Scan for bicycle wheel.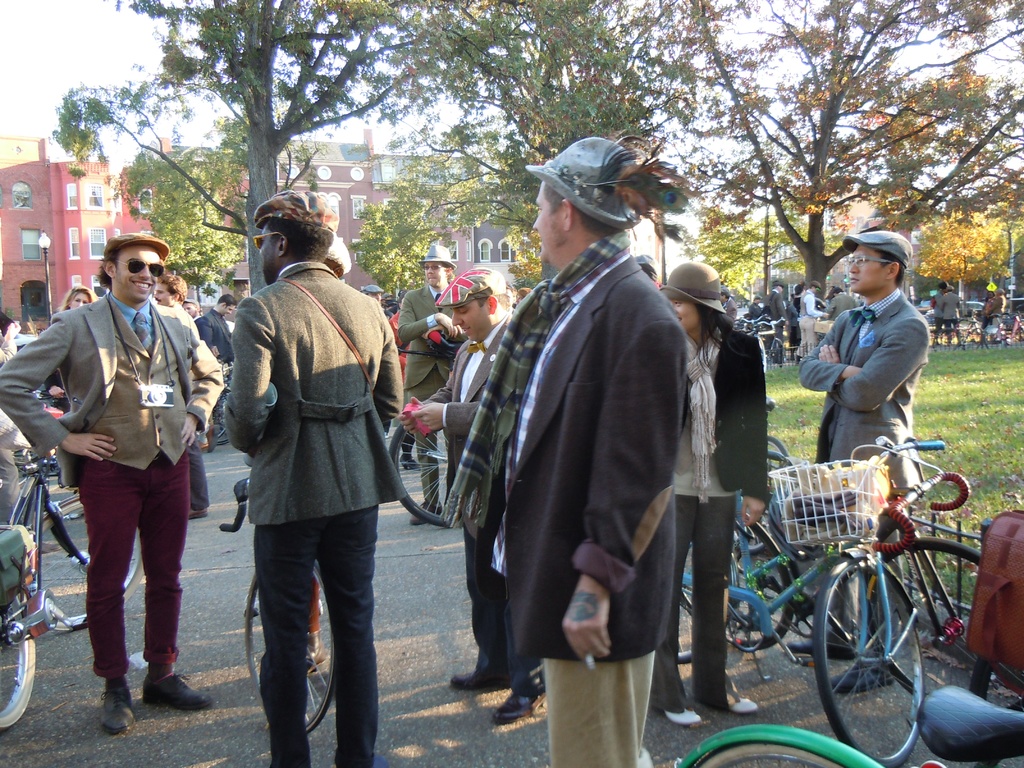
Scan result: [806, 547, 928, 767].
